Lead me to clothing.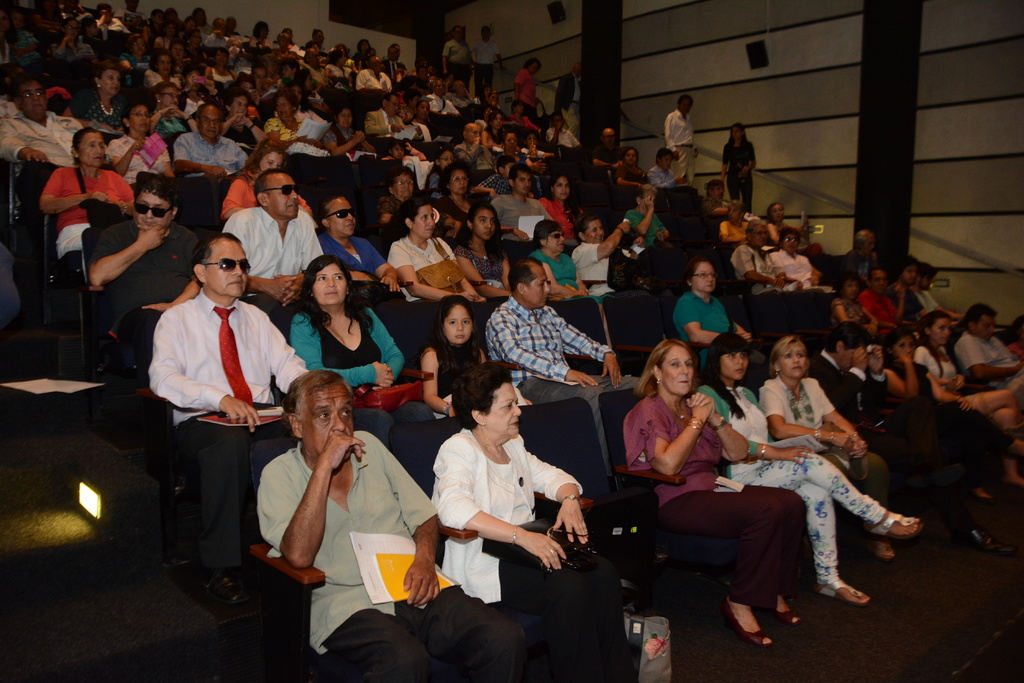
Lead to locate(506, 113, 538, 130).
